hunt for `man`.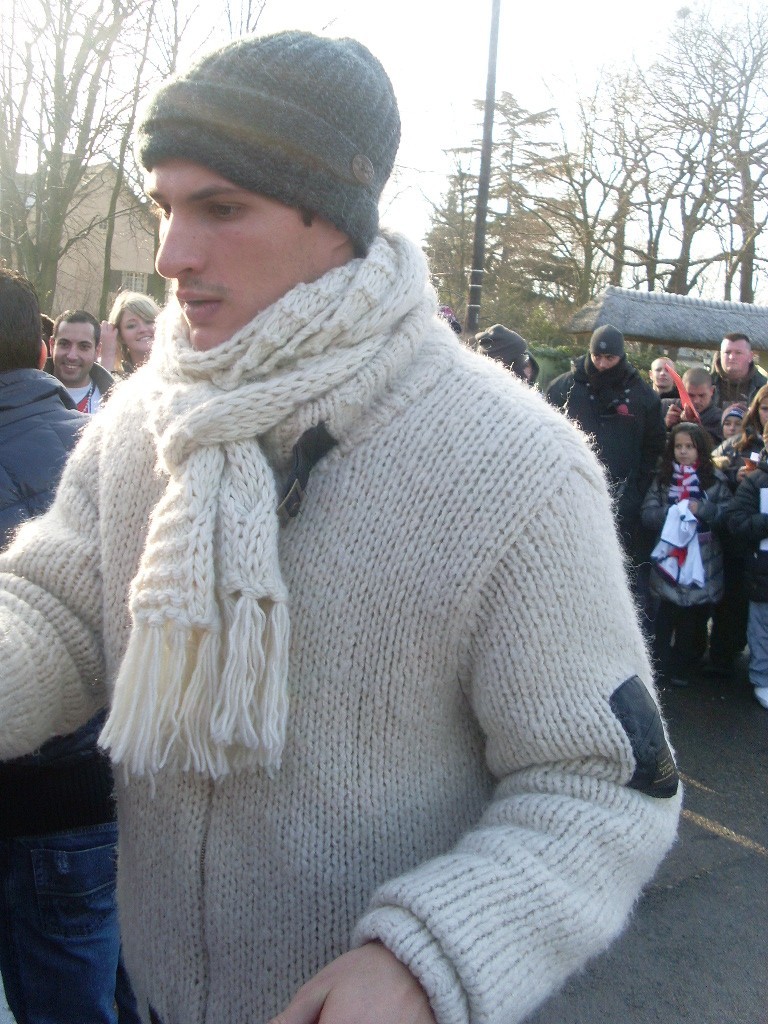
Hunted down at [704,325,767,405].
